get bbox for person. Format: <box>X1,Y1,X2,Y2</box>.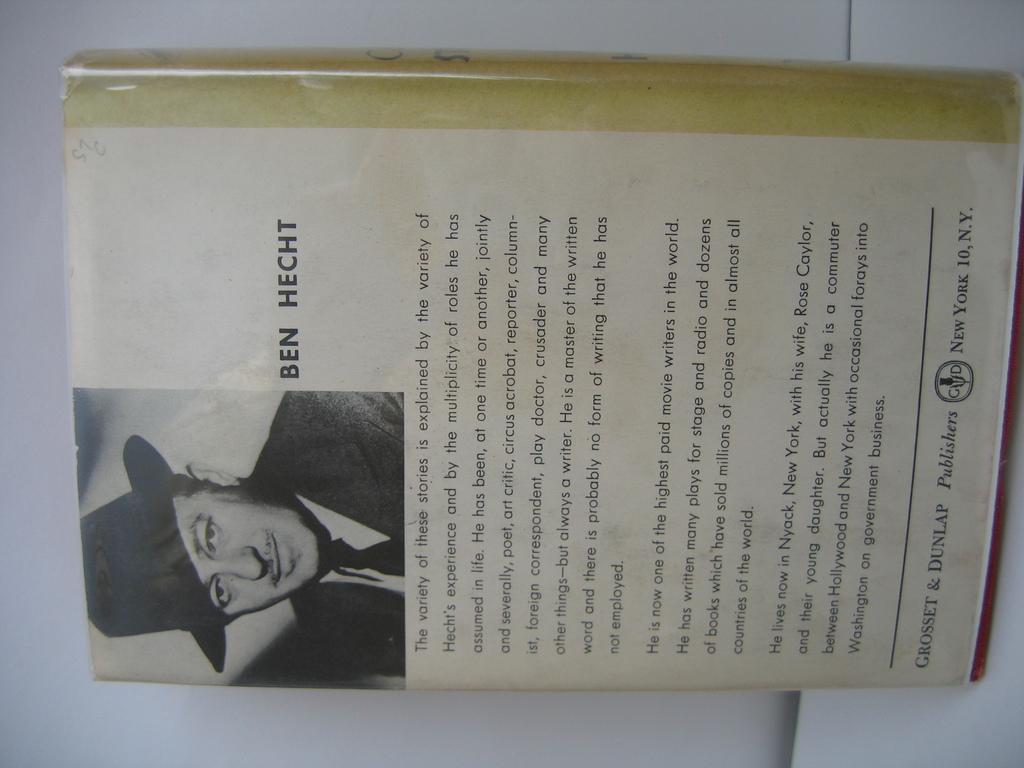
<box>53,443,384,687</box>.
